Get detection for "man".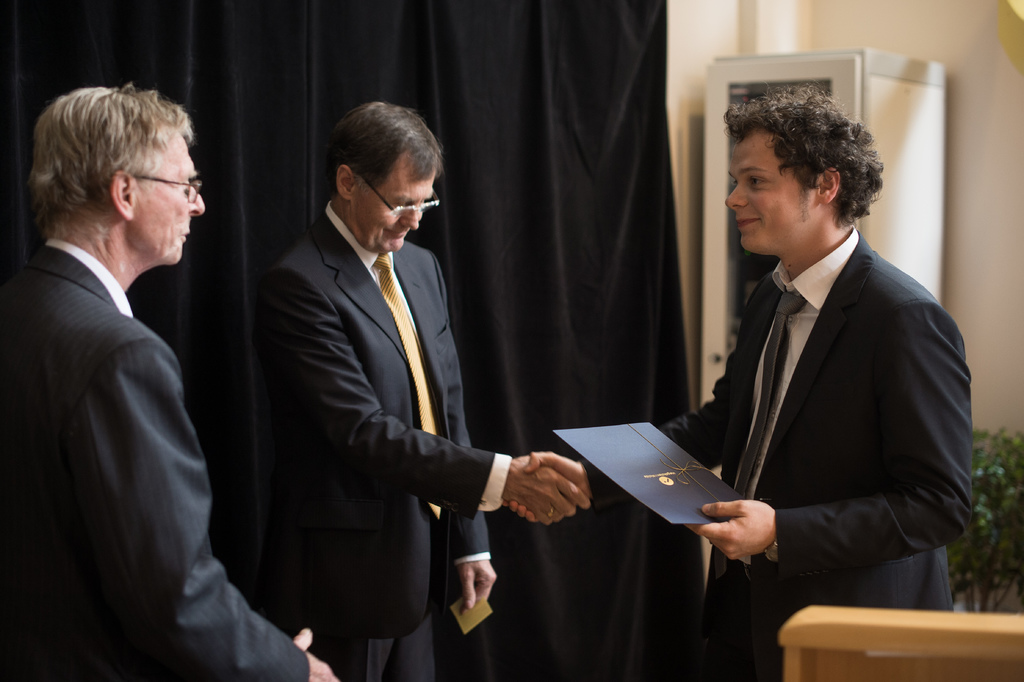
Detection: (249,99,588,681).
